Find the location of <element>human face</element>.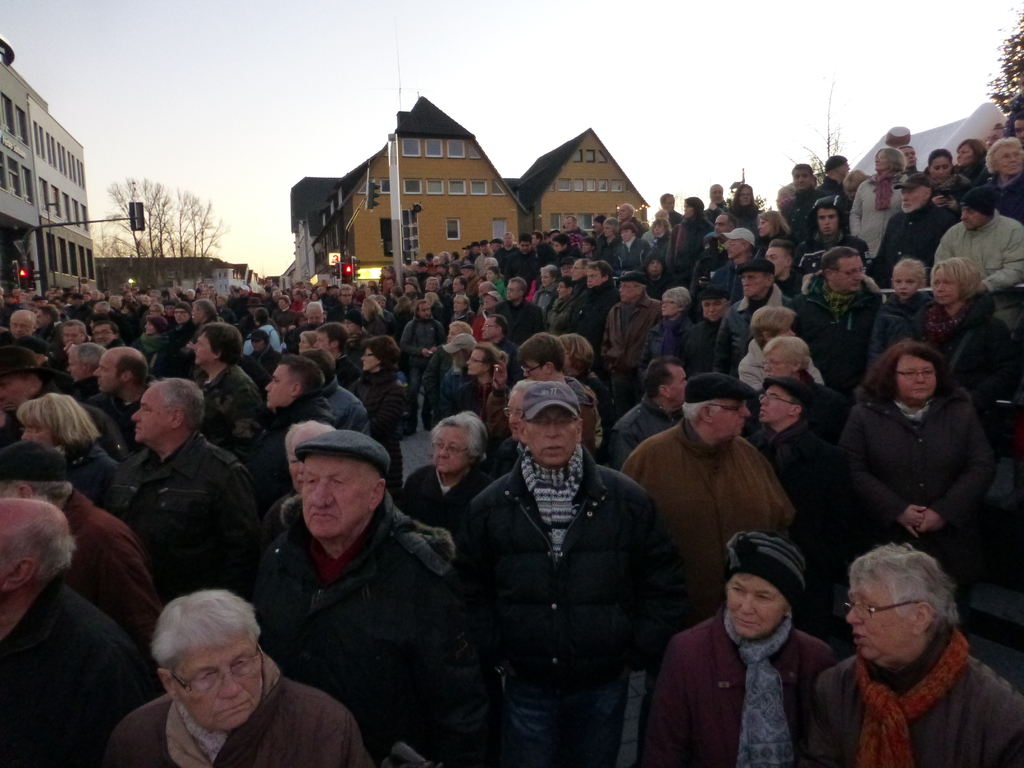
Location: locate(892, 269, 920, 299).
